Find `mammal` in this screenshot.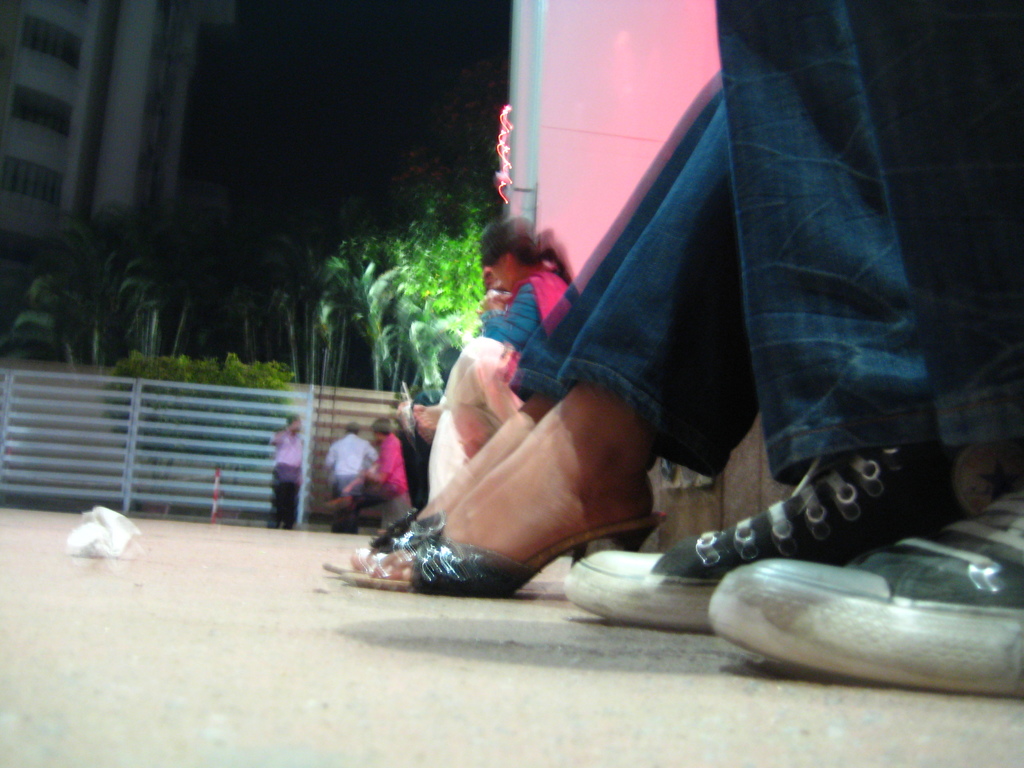
The bounding box for `mammal` is x1=267, y1=412, x2=312, y2=534.
